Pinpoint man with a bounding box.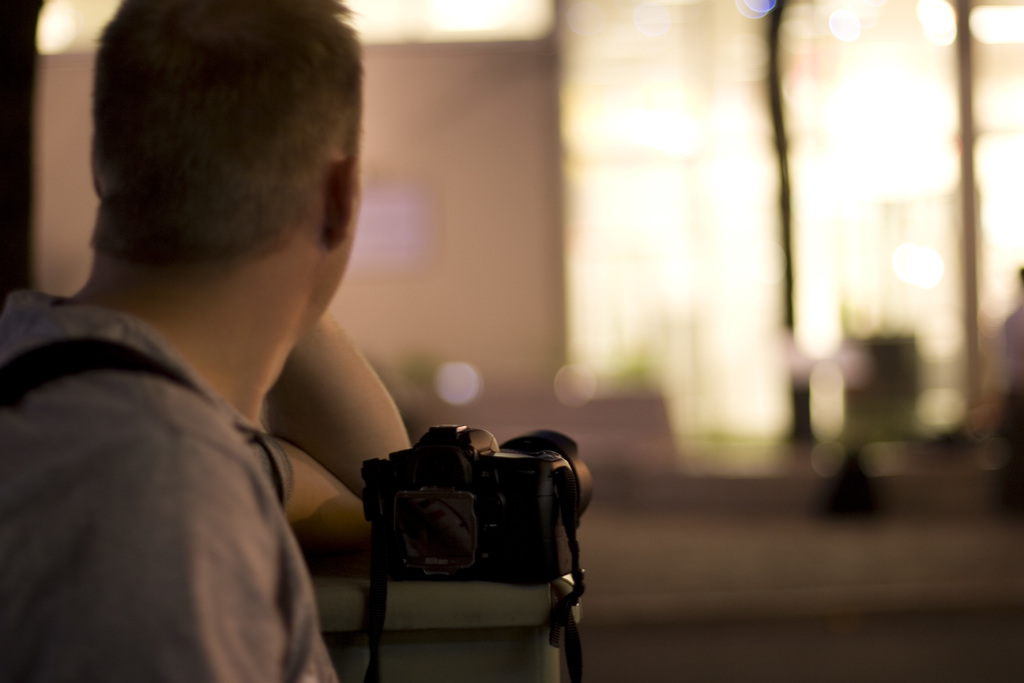
box(0, 0, 372, 682).
